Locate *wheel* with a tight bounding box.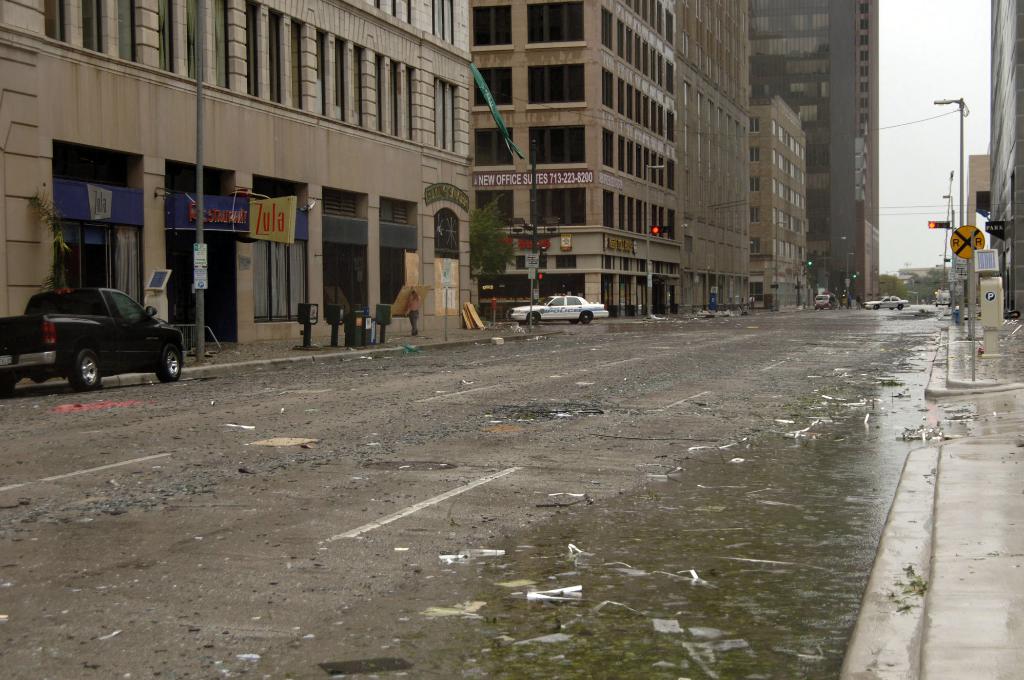
detection(157, 341, 186, 381).
